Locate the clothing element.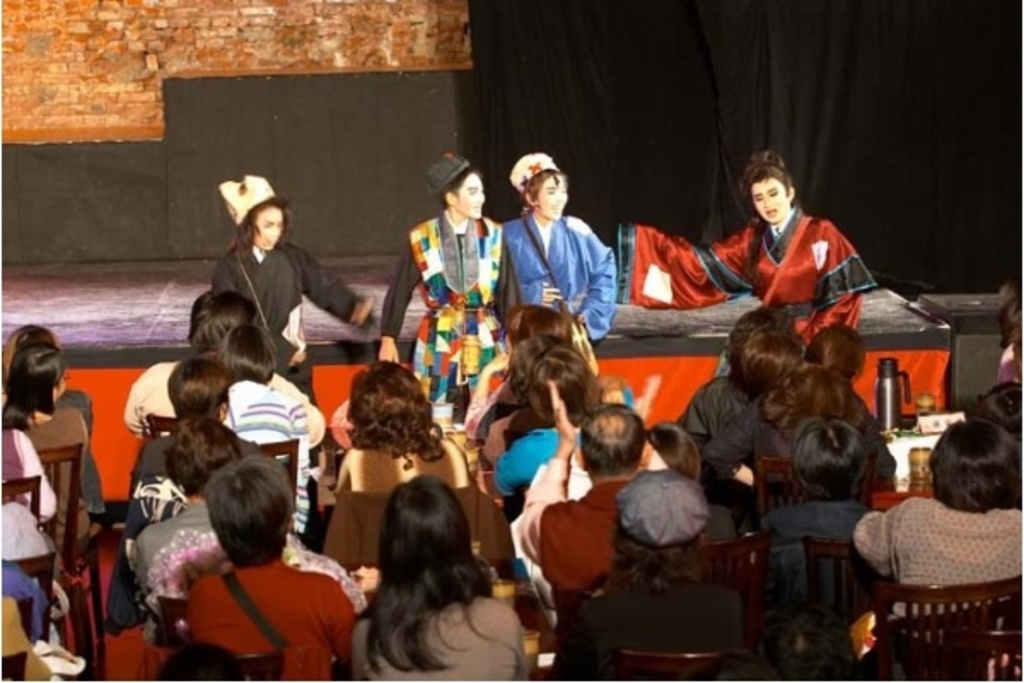
Element bbox: detection(736, 492, 865, 681).
